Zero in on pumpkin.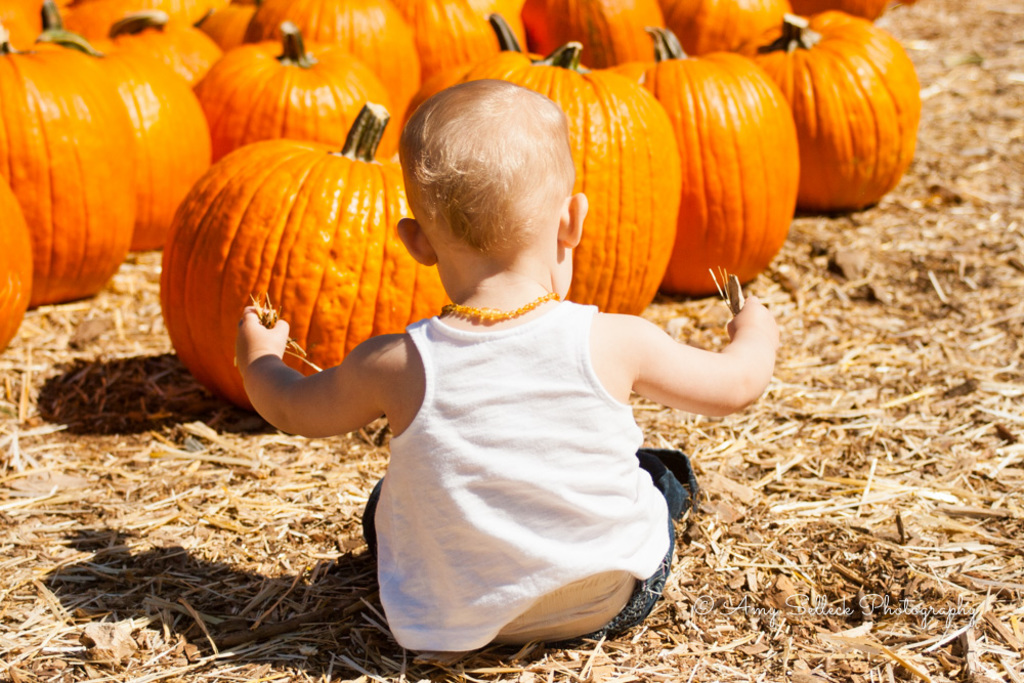
Zeroed in: region(155, 124, 415, 402).
